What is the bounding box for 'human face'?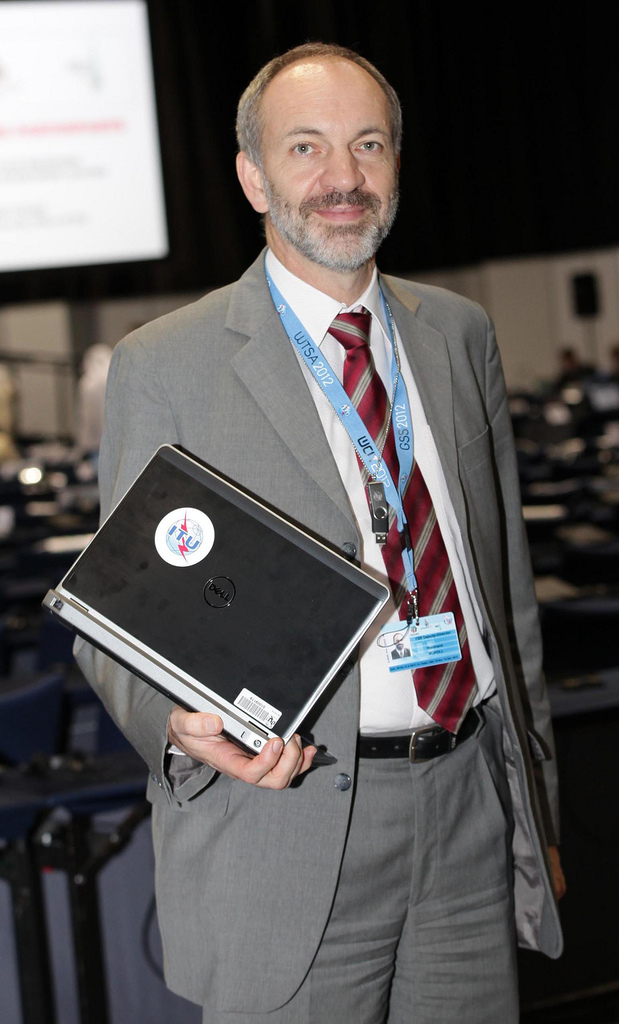
crop(256, 52, 397, 269).
